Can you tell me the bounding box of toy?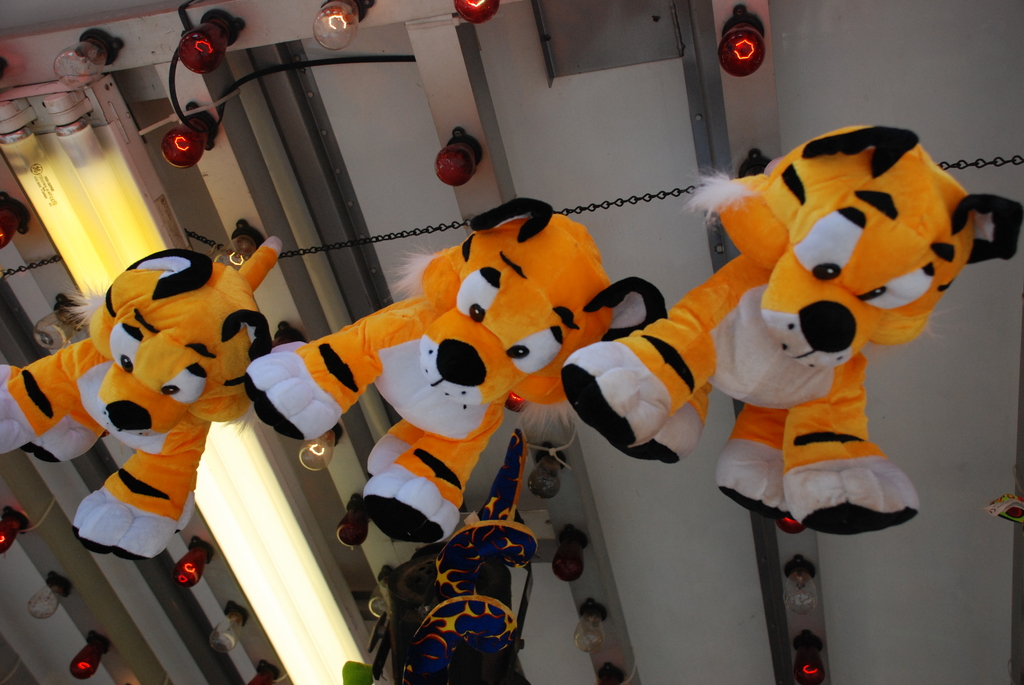
<region>243, 196, 669, 546</region>.
